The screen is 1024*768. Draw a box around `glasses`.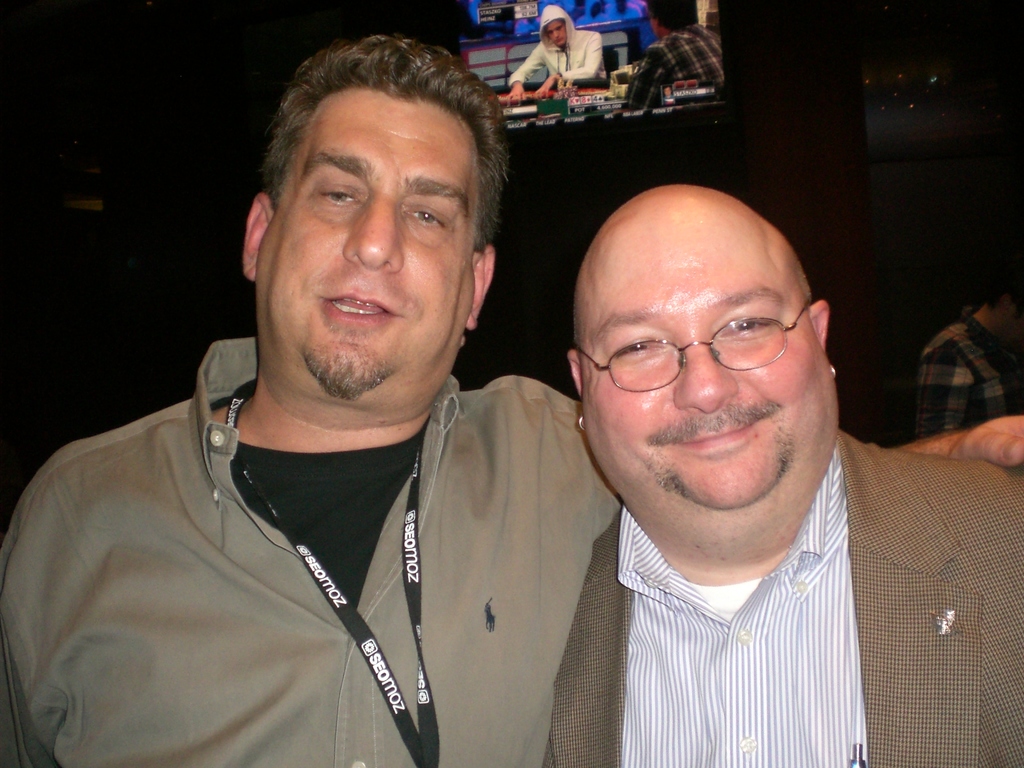
<bbox>580, 297, 816, 397</bbox>.
